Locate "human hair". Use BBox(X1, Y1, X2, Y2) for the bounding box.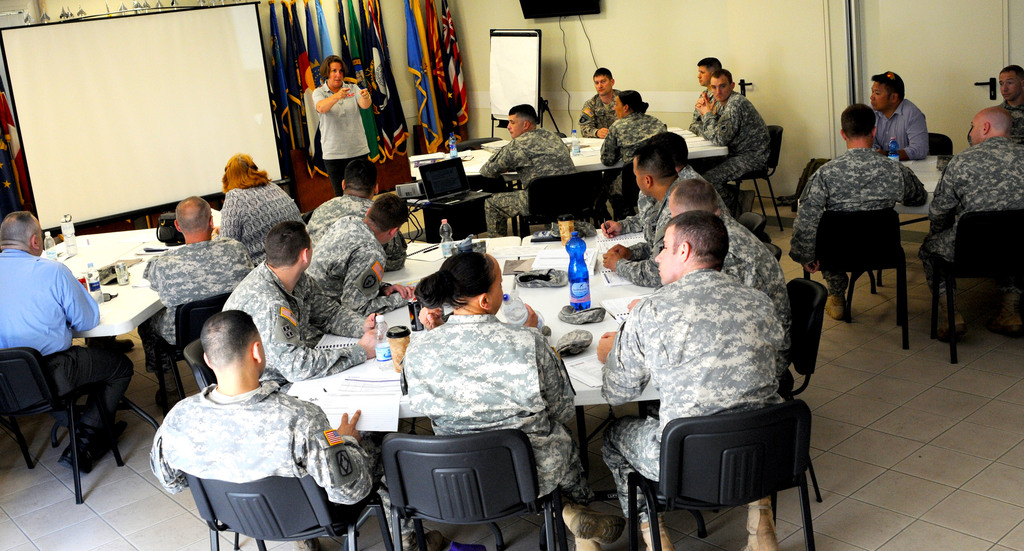
BBox(670, 210, 728, 267).
